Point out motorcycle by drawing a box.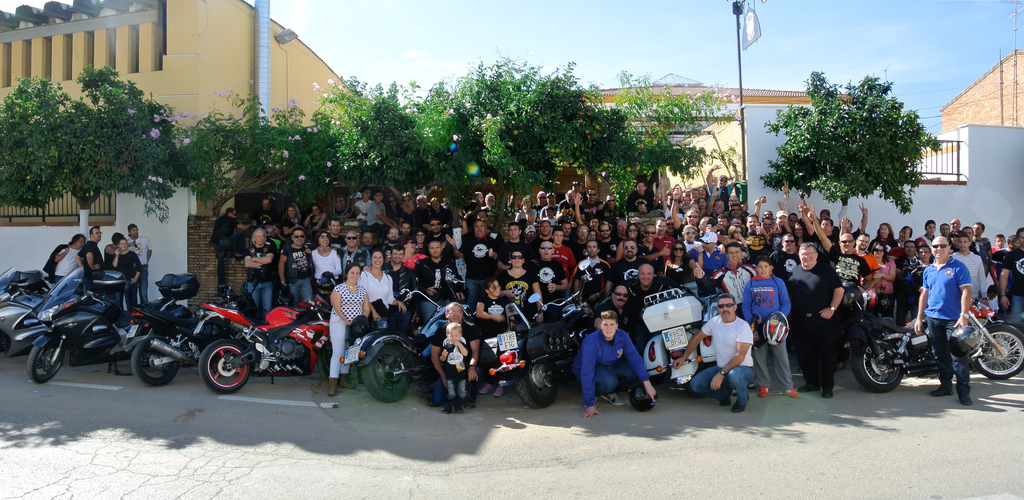
833 275 908 401.
